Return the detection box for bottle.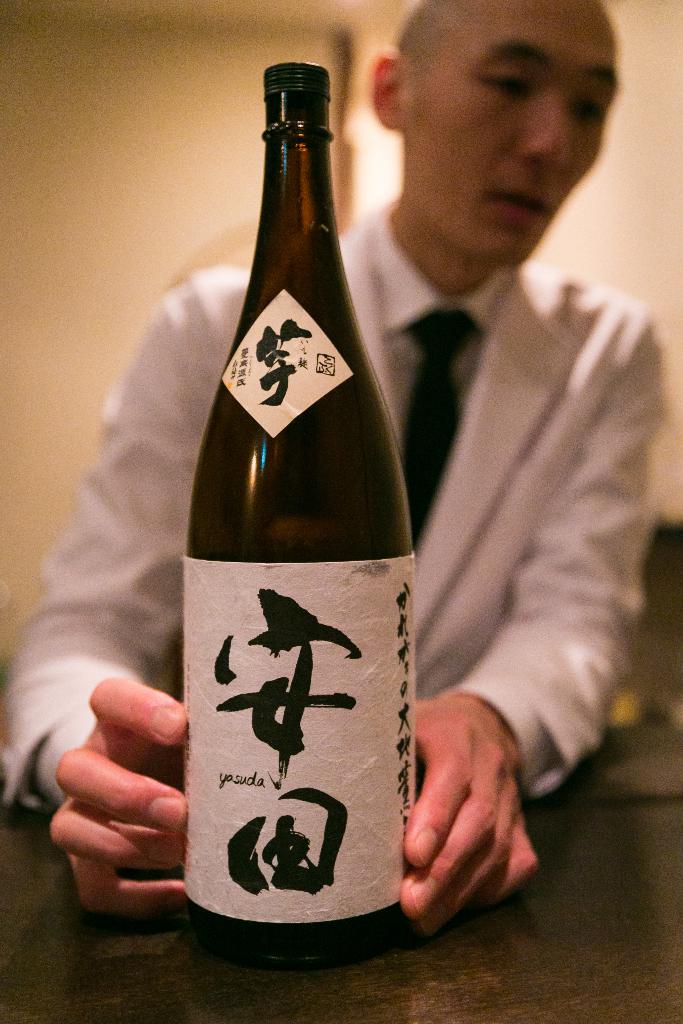
locate(174, 42, 437, 966).
